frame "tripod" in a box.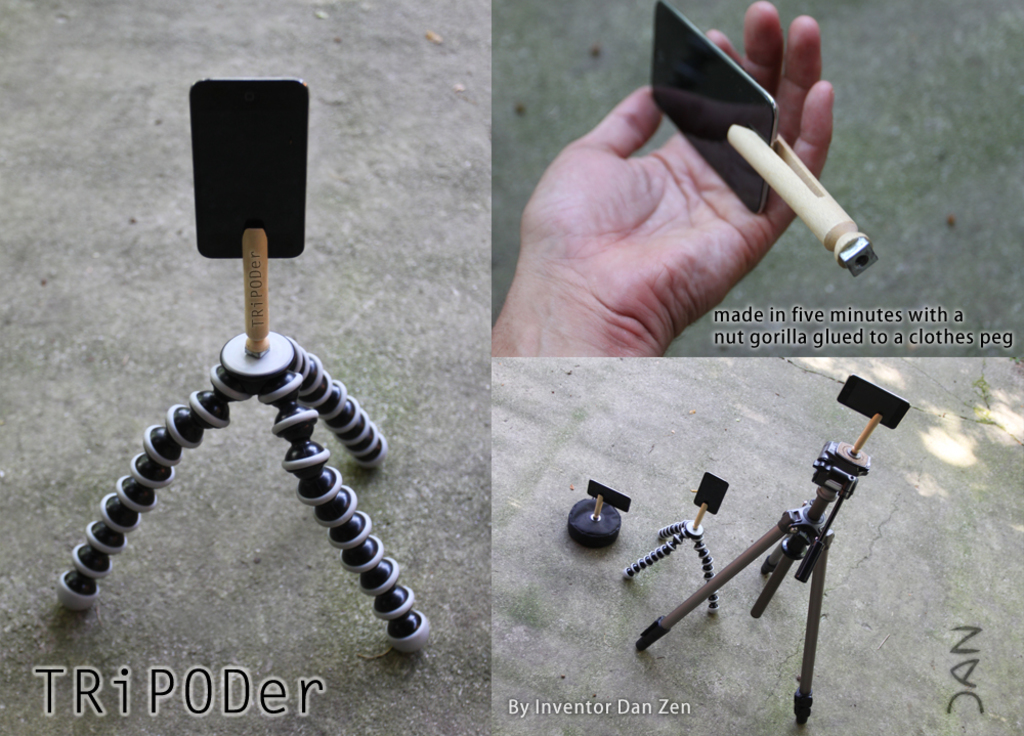
(left=634, top=440, right=868, bottom=730).
